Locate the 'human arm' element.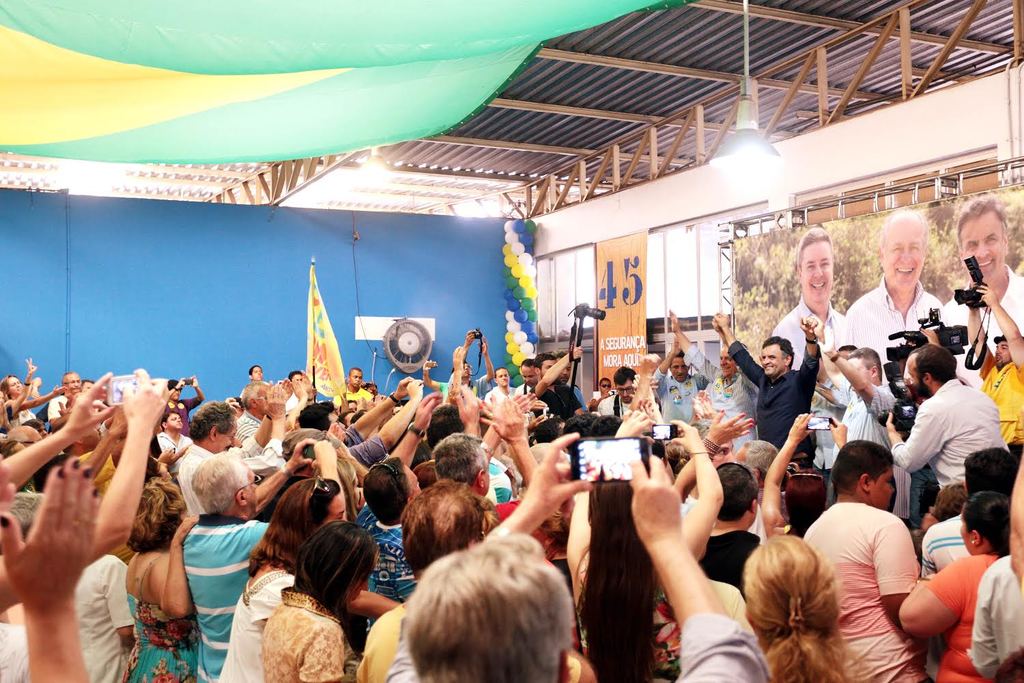
Element bbox: pyautogui.locateOnScreen(668, 305, 715, 383).
